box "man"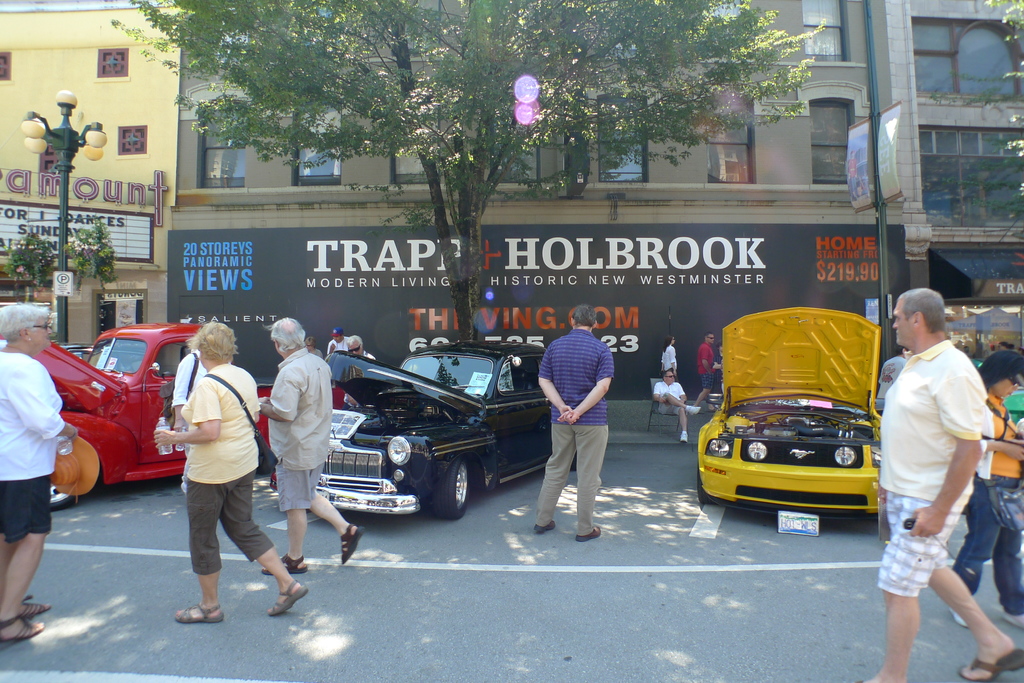
650 370 703 445
